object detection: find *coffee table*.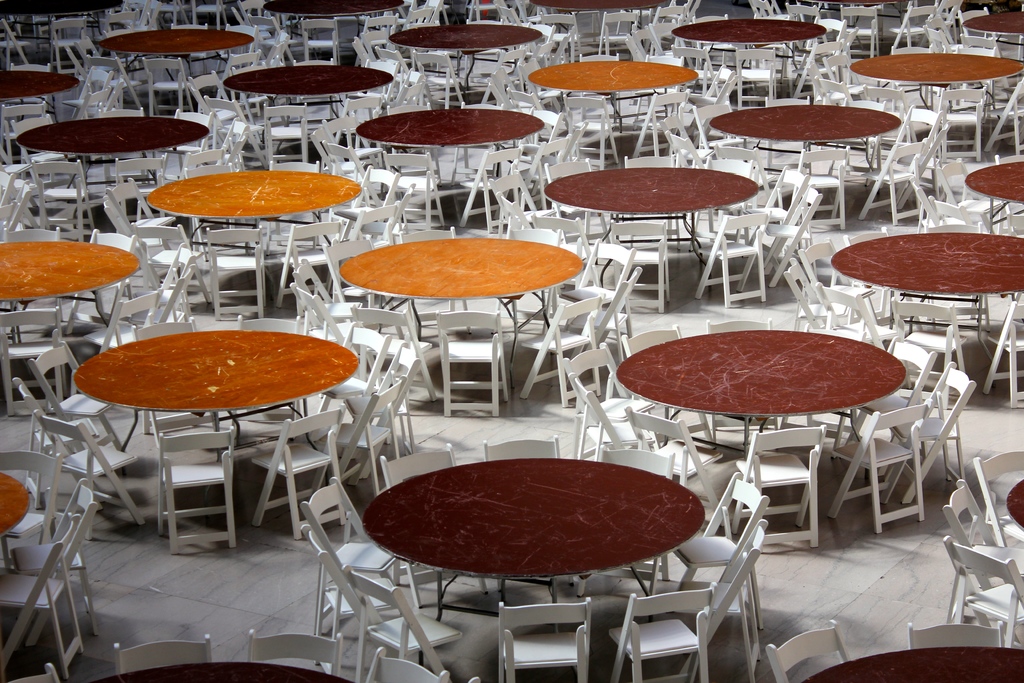
select_region(333, 438, 739, 641).
